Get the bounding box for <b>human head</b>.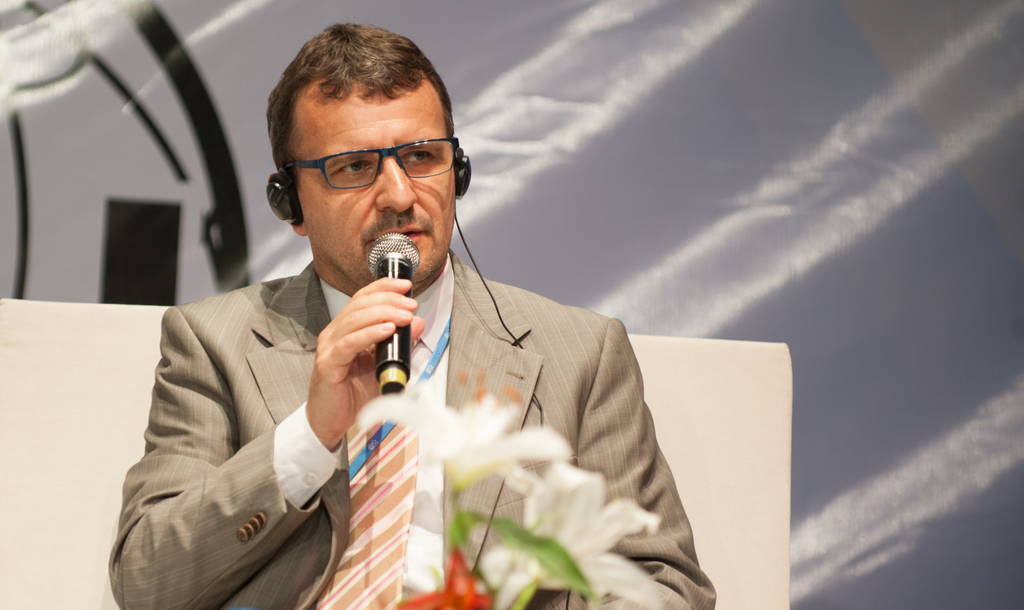
pyautogui.locateOnScreen(254, 22, 478, 276).
